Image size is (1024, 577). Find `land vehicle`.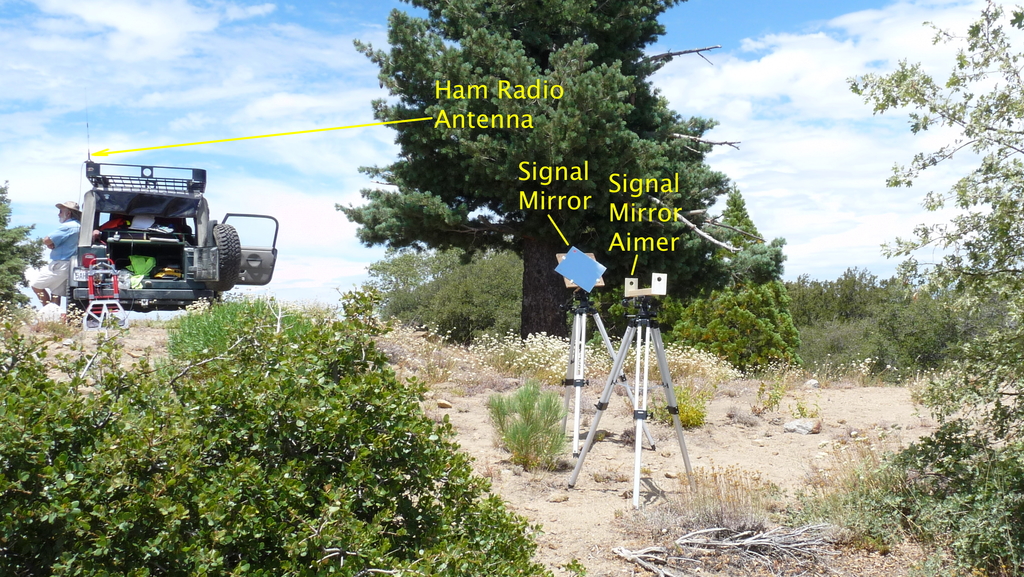
bbox(56, 149, 267, 309).
